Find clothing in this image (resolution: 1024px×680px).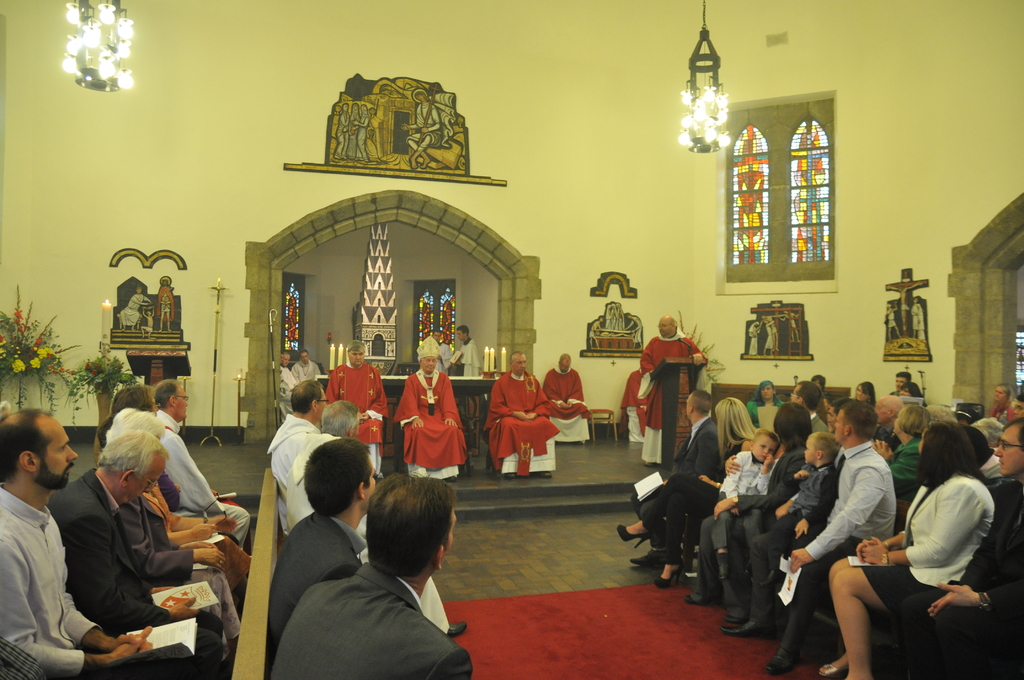
bbox=[860, 455, 993, 627].
